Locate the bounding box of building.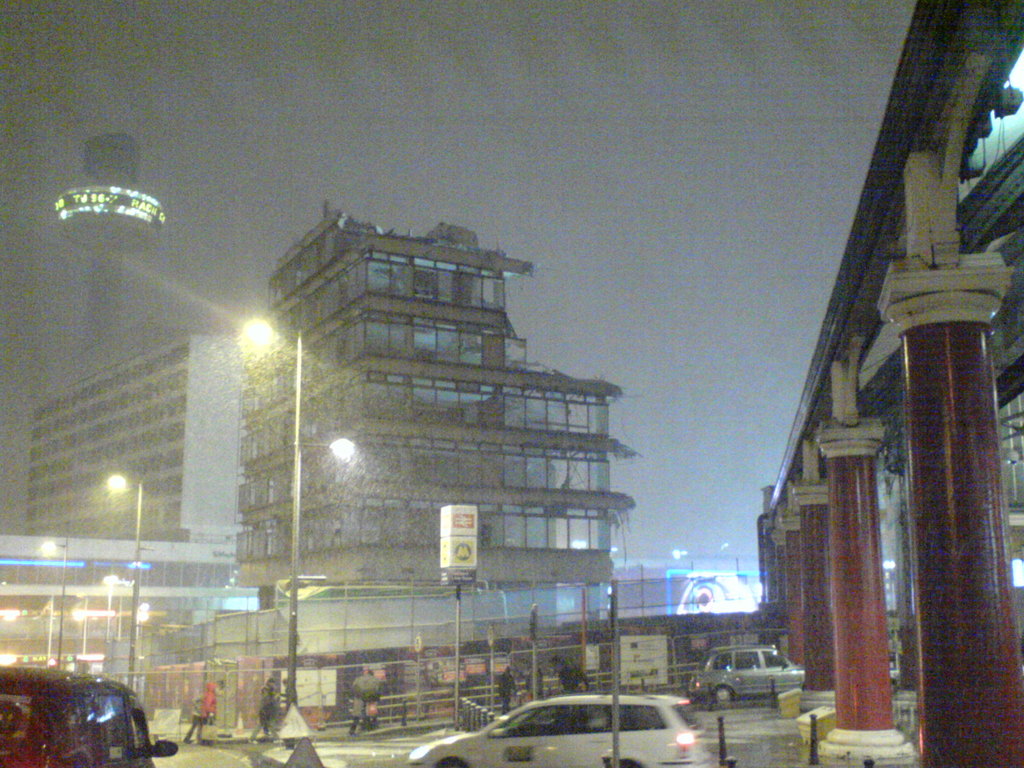
Bounding box: Rect(235, 196, 636, 625).
